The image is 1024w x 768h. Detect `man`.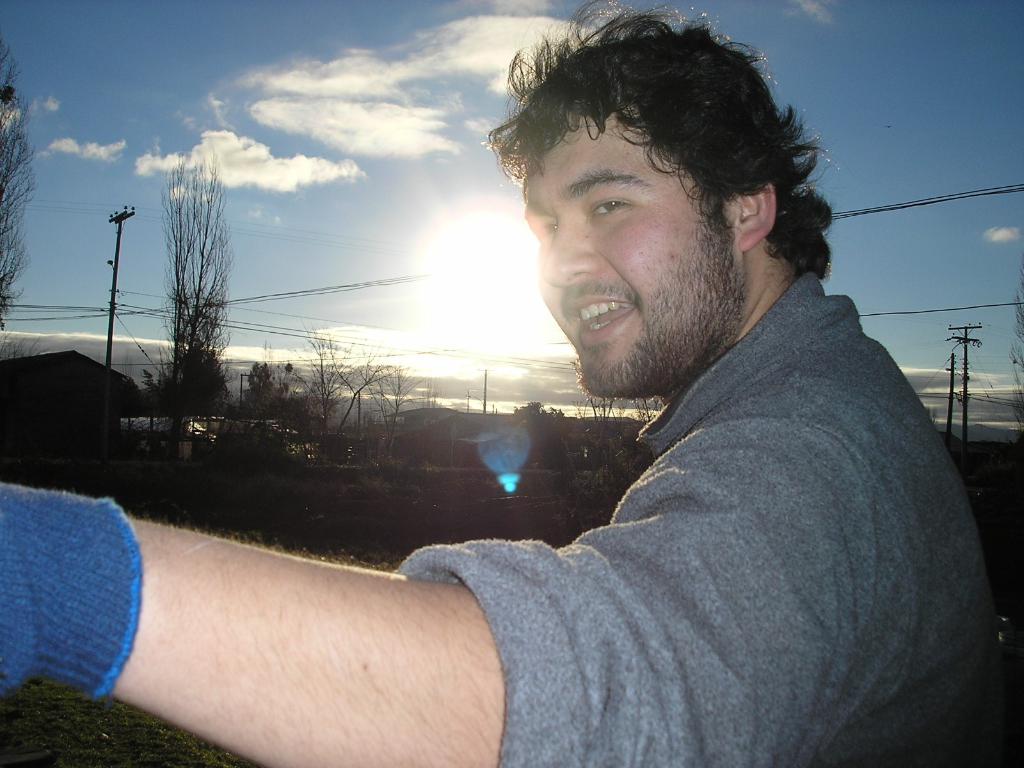
Detection: [0,0,1022,767].
